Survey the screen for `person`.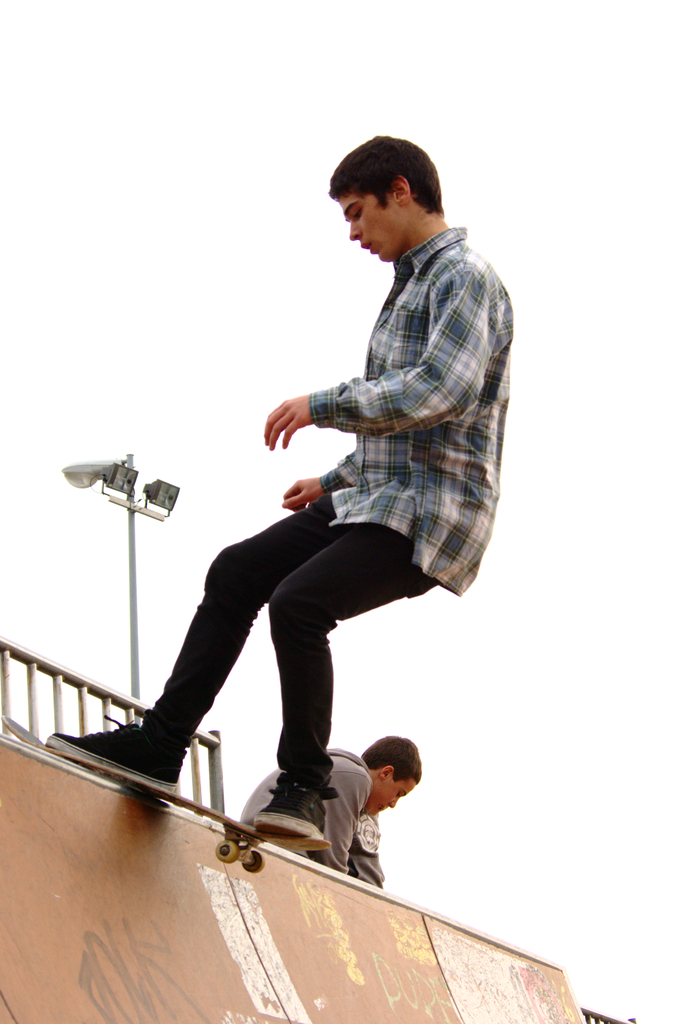
Survey found: bbox(140, 154, 494, 881).
